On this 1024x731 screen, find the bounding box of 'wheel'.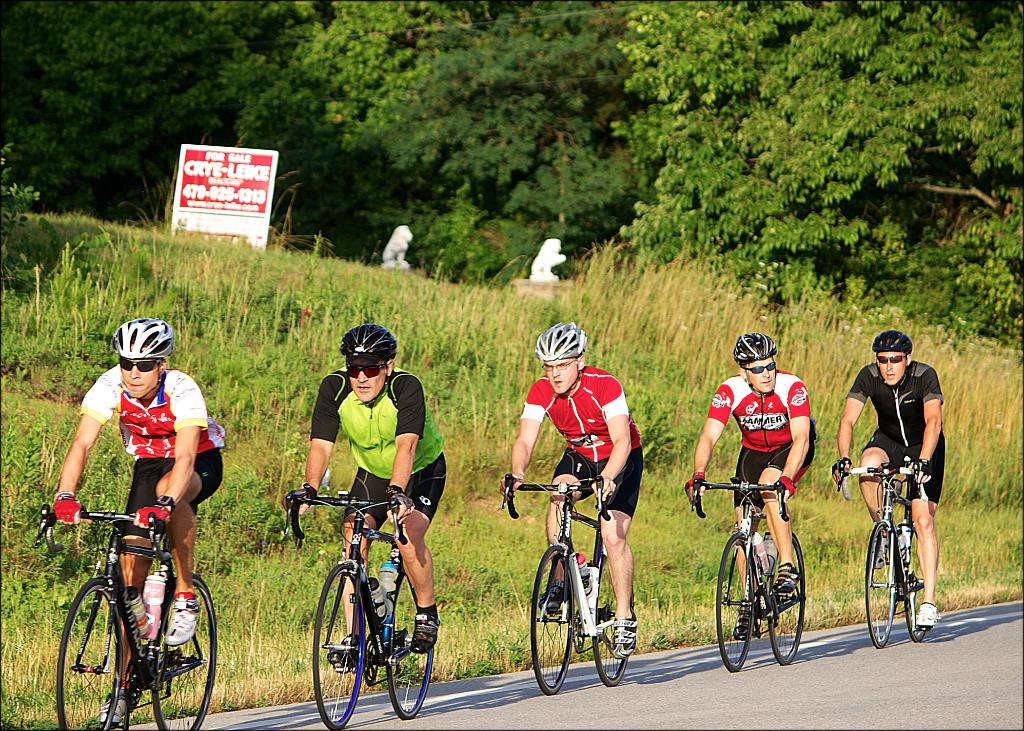
Bounding box: l=149, t=574, r=218, b=730.
